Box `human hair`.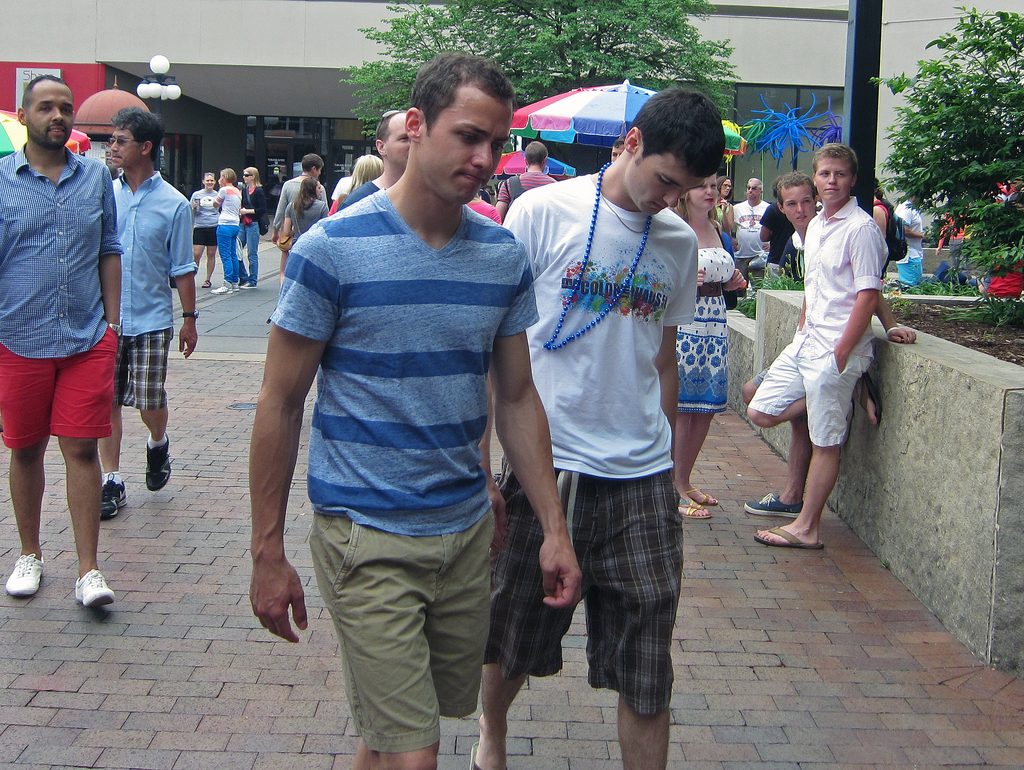
(810, 142, 860, 178).
